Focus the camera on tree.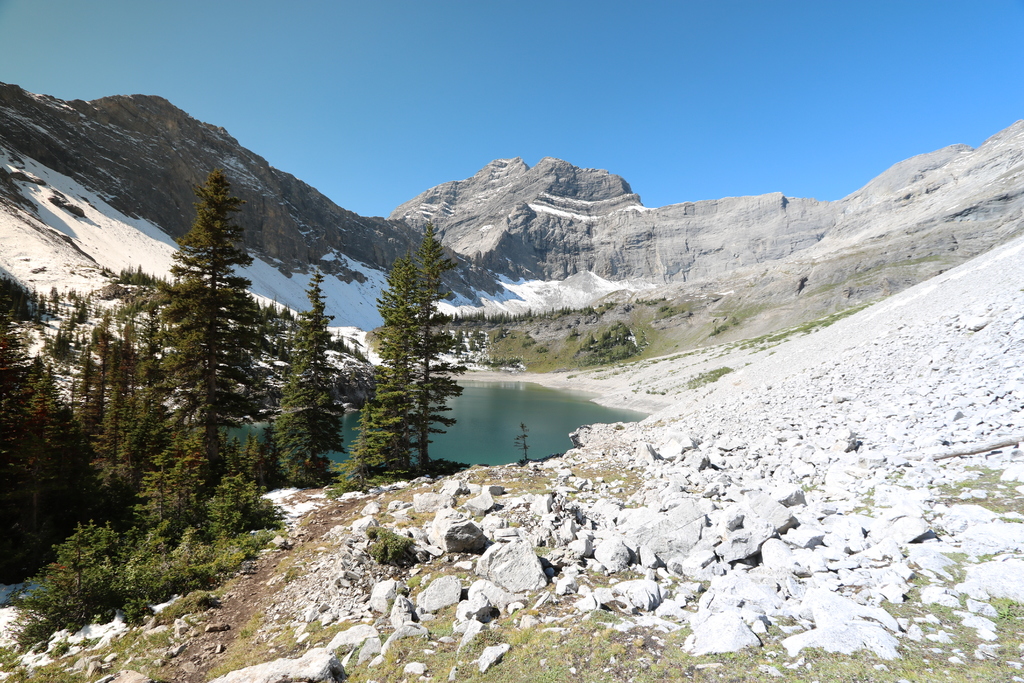
Focus region: (148, 171, 273, 488).
